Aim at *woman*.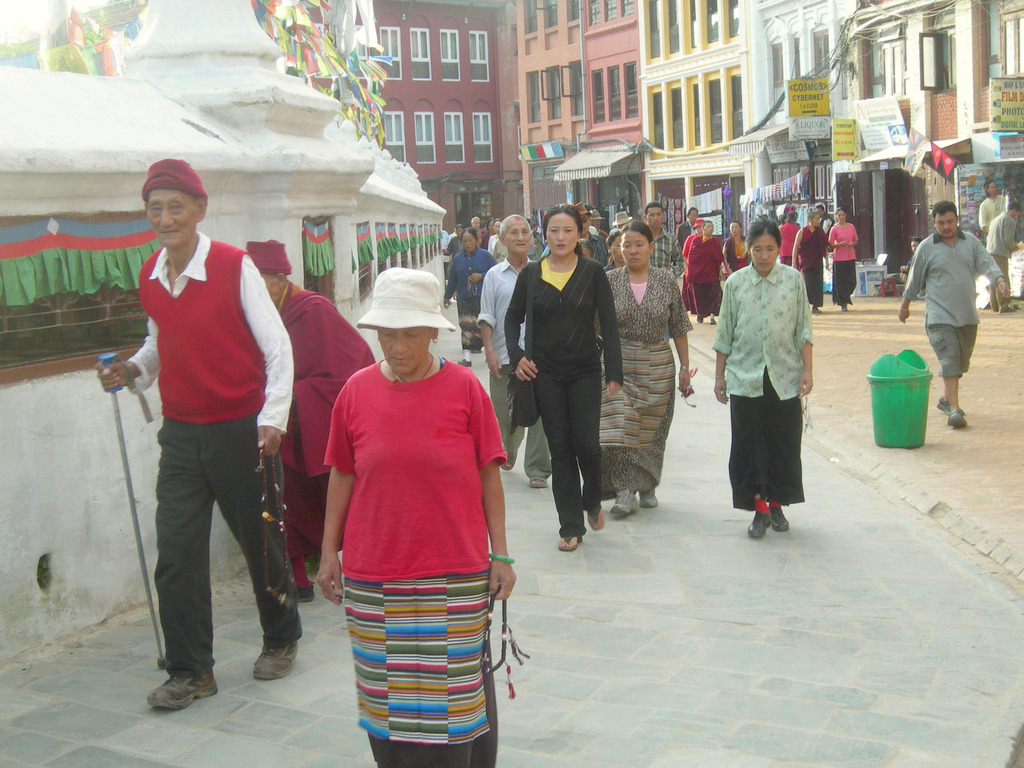
Aimed at region(442, 227, 499, 367).
